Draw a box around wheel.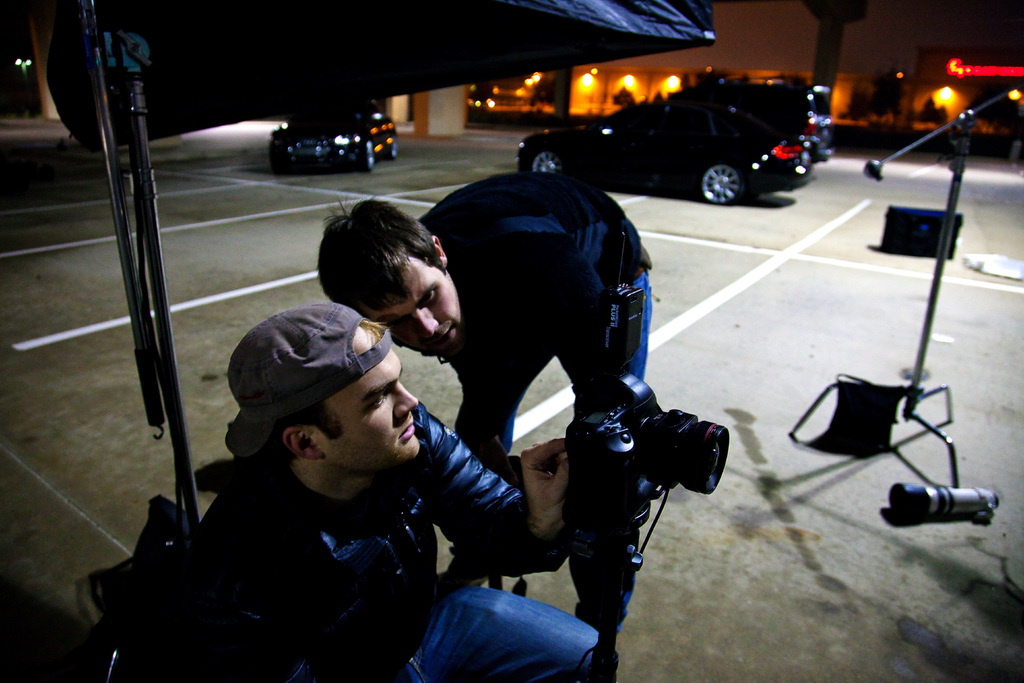
BBox(387, 135, 397, 158).
